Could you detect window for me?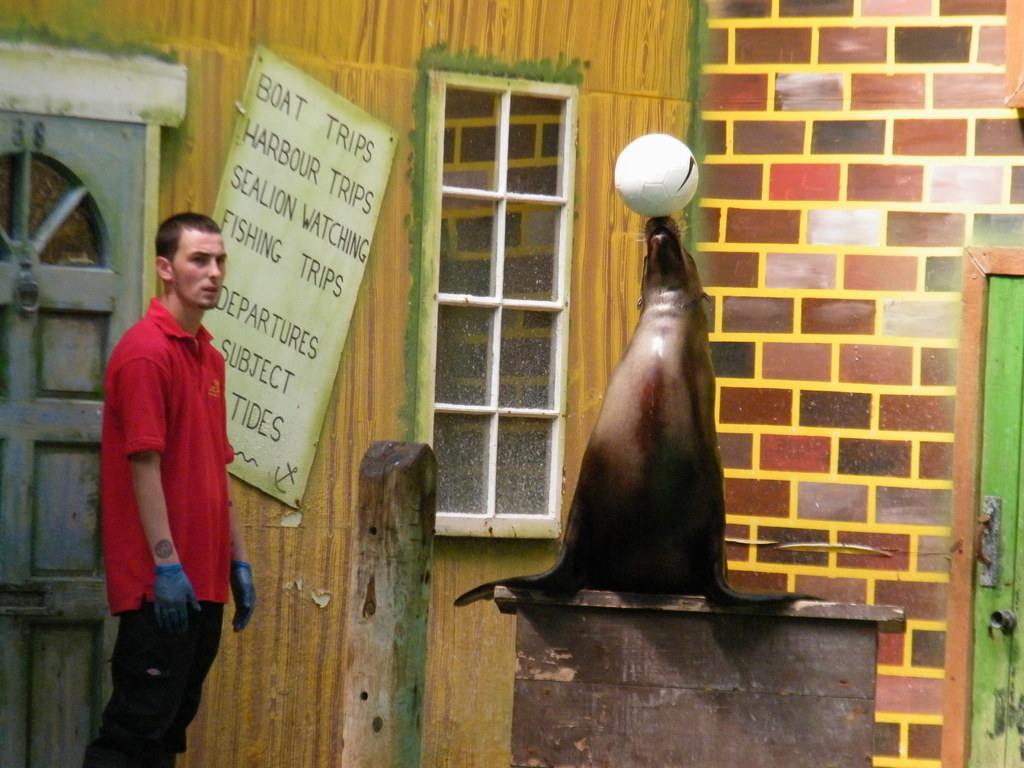
Detection result: Rect(396, 40, 618, 550).
